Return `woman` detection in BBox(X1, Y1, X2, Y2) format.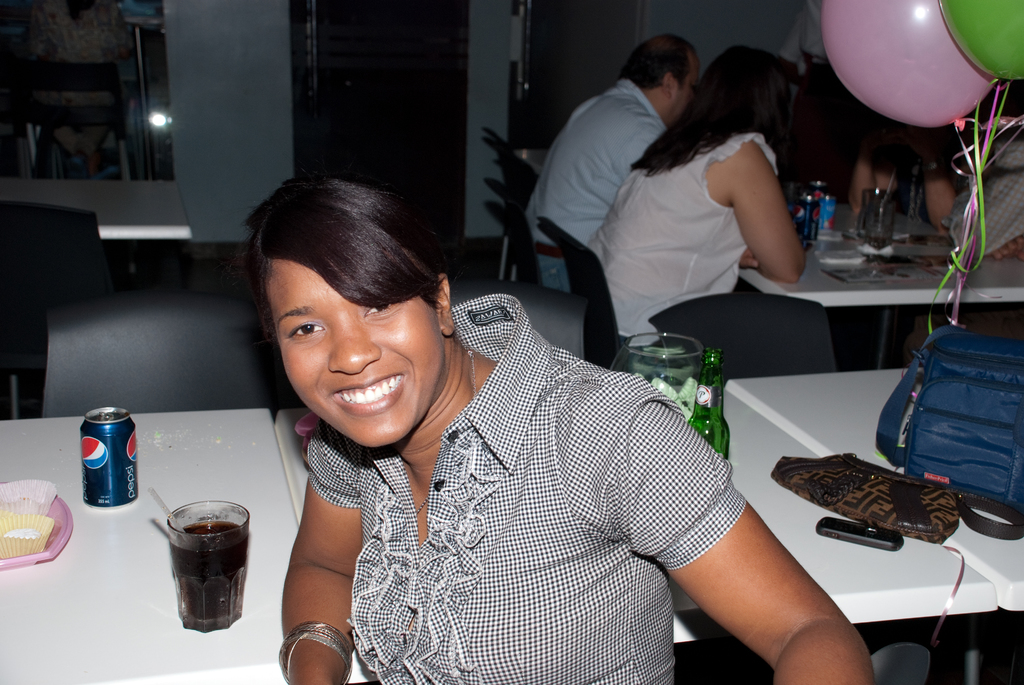
BBox(585, 38, 812, 355).
